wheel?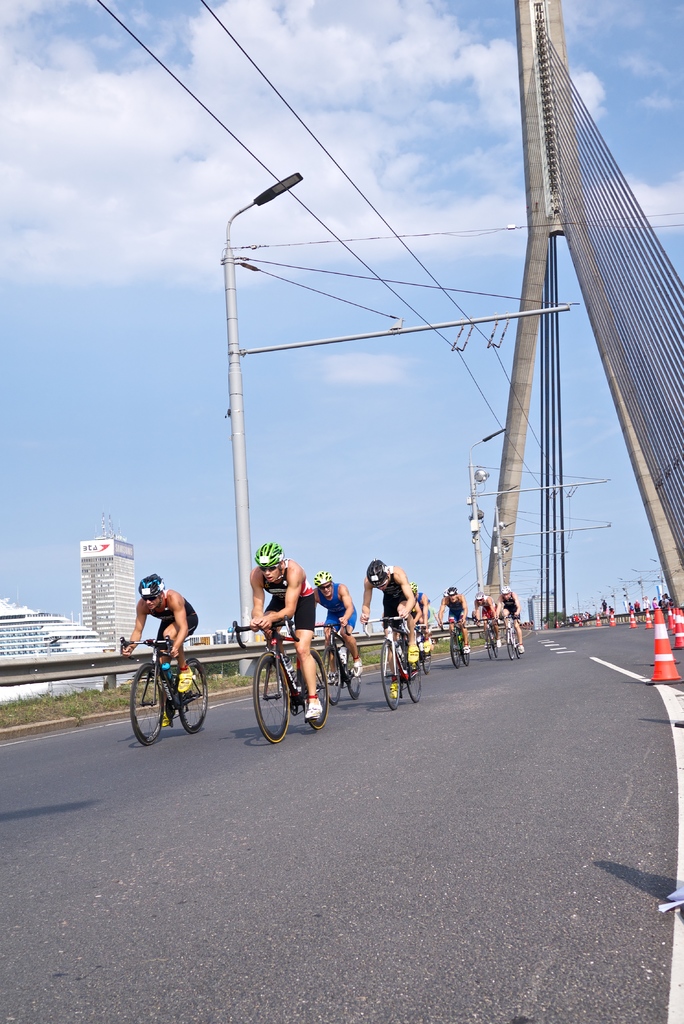
<bbox>423, 639, 432, 672</bbox>
